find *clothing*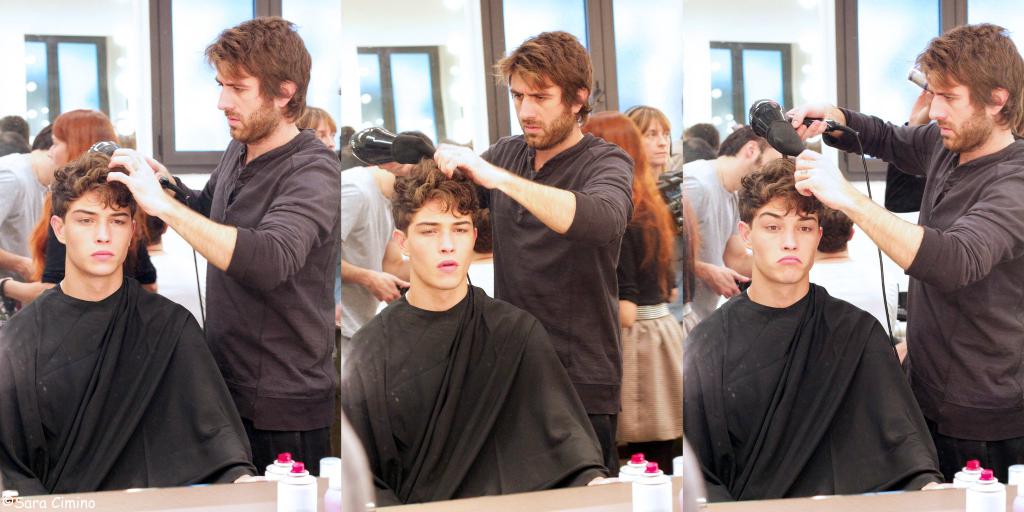
<bbox>172, 128, 343, 476</bbox>
